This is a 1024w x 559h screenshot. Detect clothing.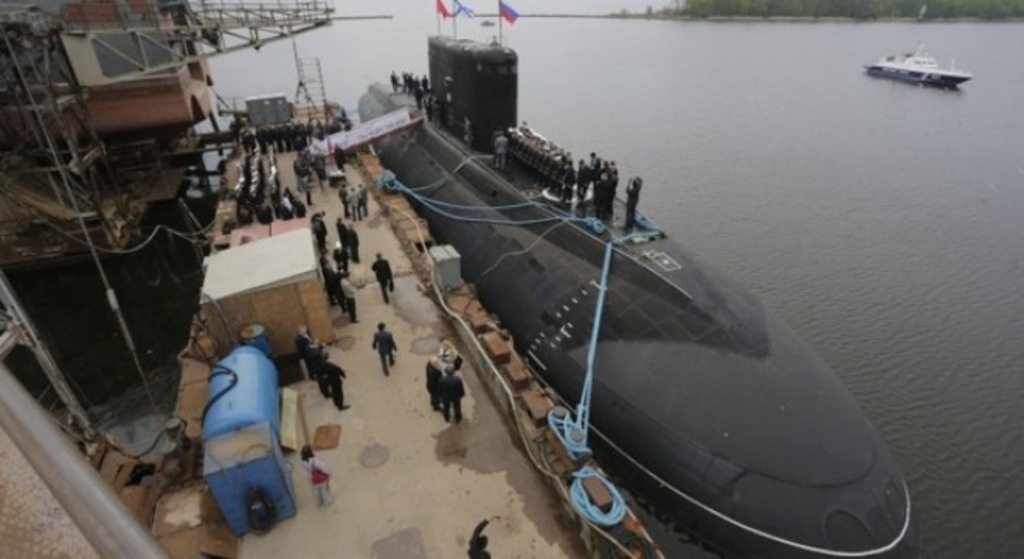
crop(335, 188, 349, 214).
